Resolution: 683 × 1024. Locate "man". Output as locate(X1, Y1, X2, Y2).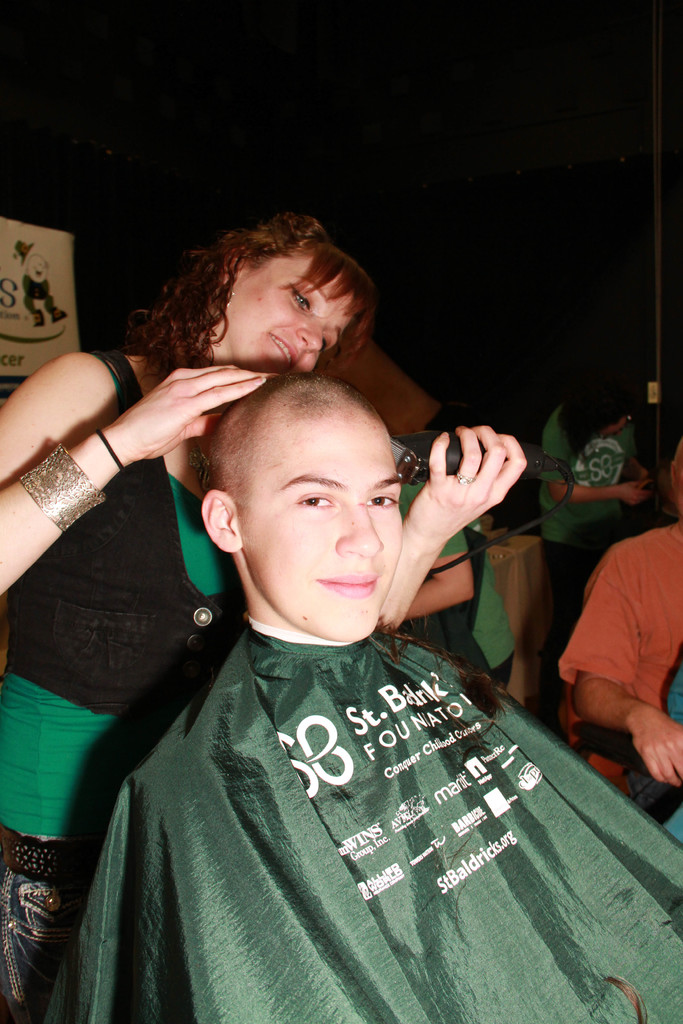
locate(546, 376, 652, 566).
